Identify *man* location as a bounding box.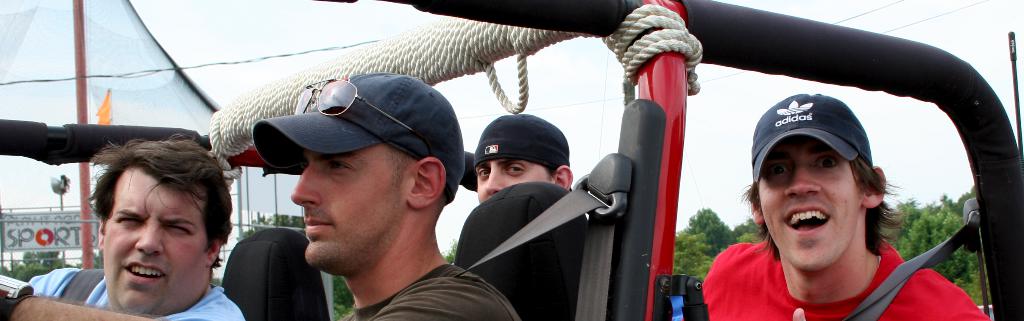
474, 117, 575, 208.
